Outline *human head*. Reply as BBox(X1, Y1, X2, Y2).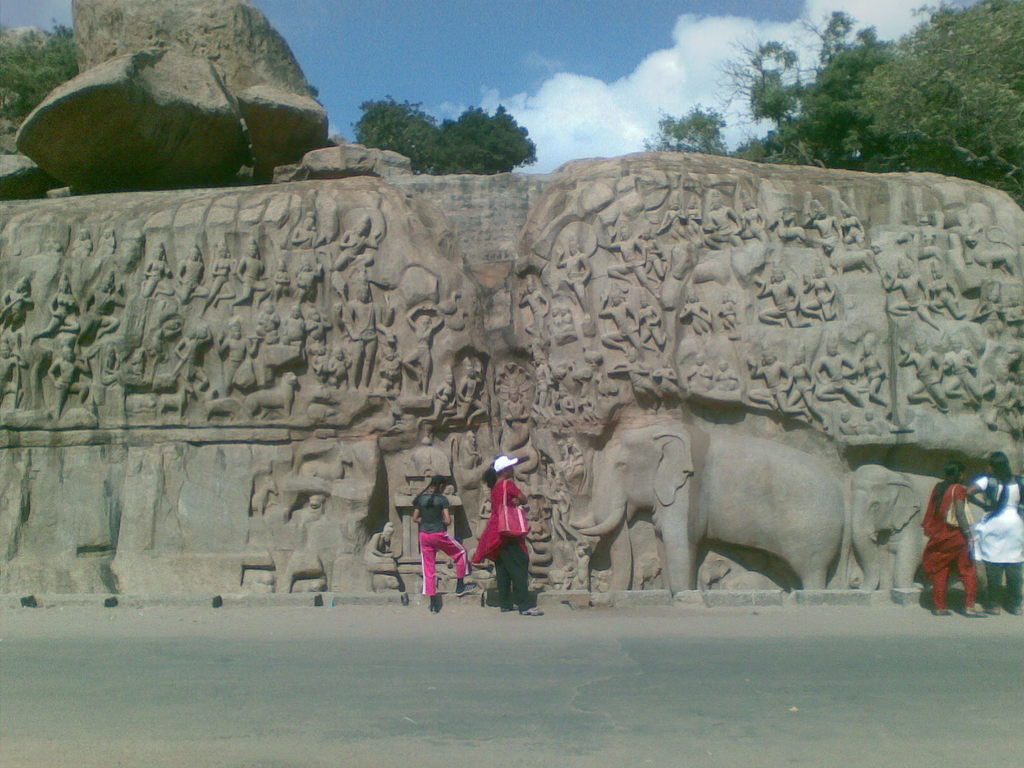
BBox(525, 280, 538, 296).
